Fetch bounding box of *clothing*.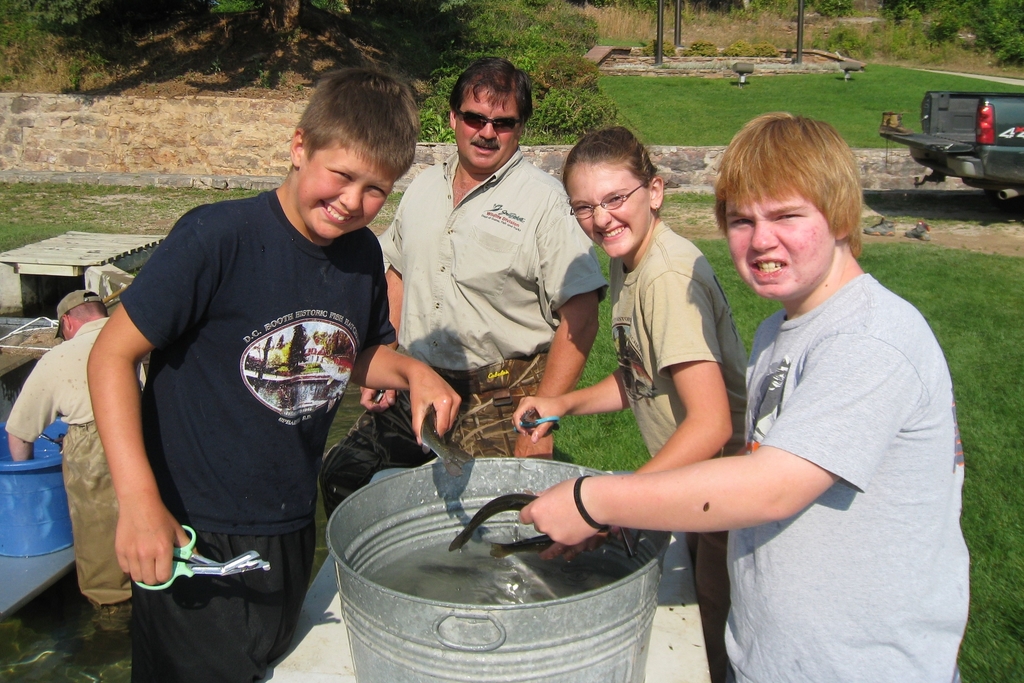
Bbox: [719,269,968,682].
